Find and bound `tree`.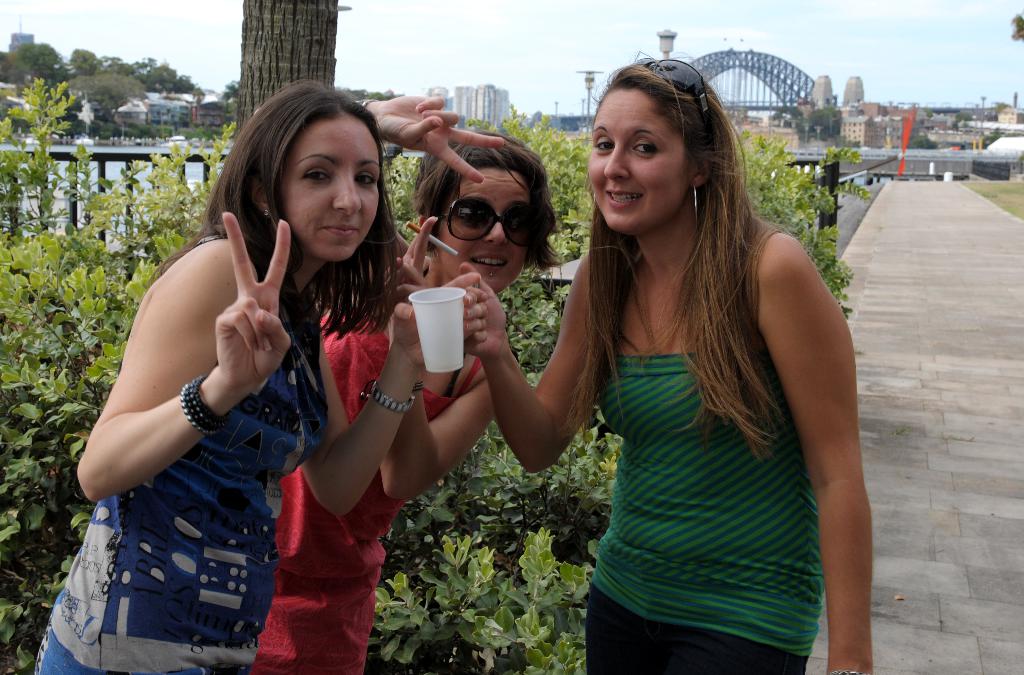
Bound: left=767, top=92, right=843, bottom=143.
